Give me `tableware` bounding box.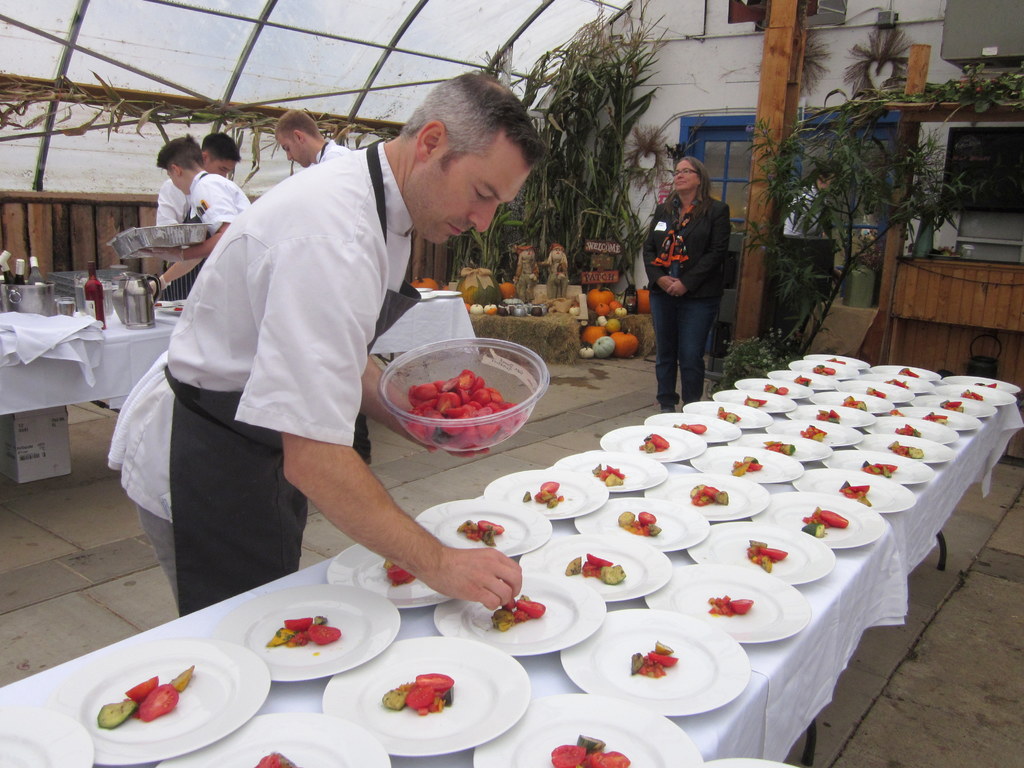
region(936, 388, 1018, 408).
